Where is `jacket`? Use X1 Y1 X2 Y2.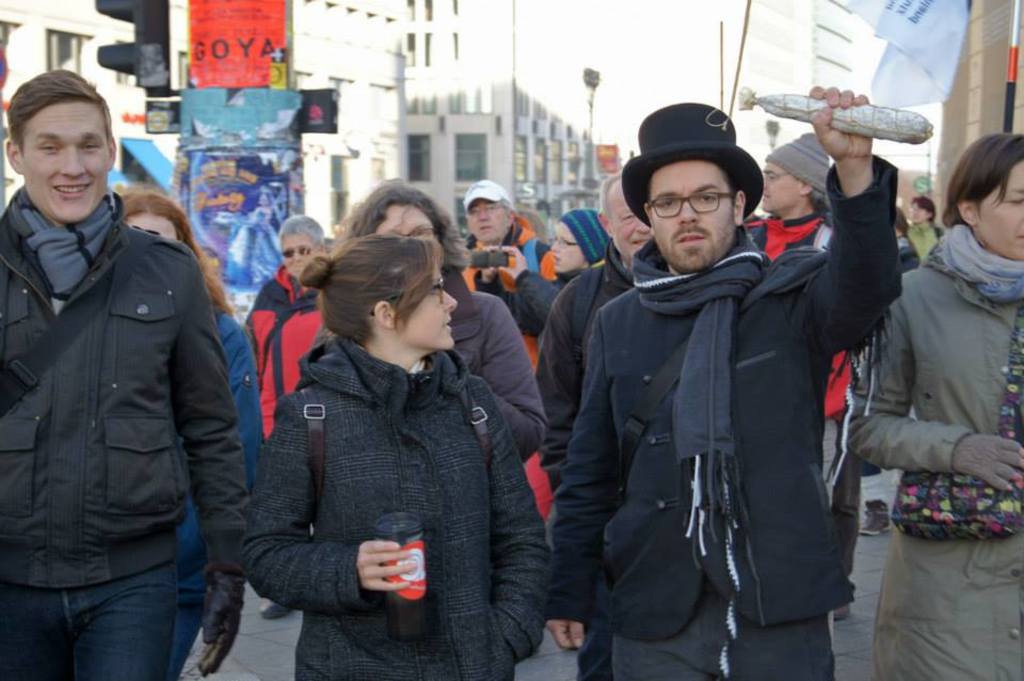
533 241 637 482.
